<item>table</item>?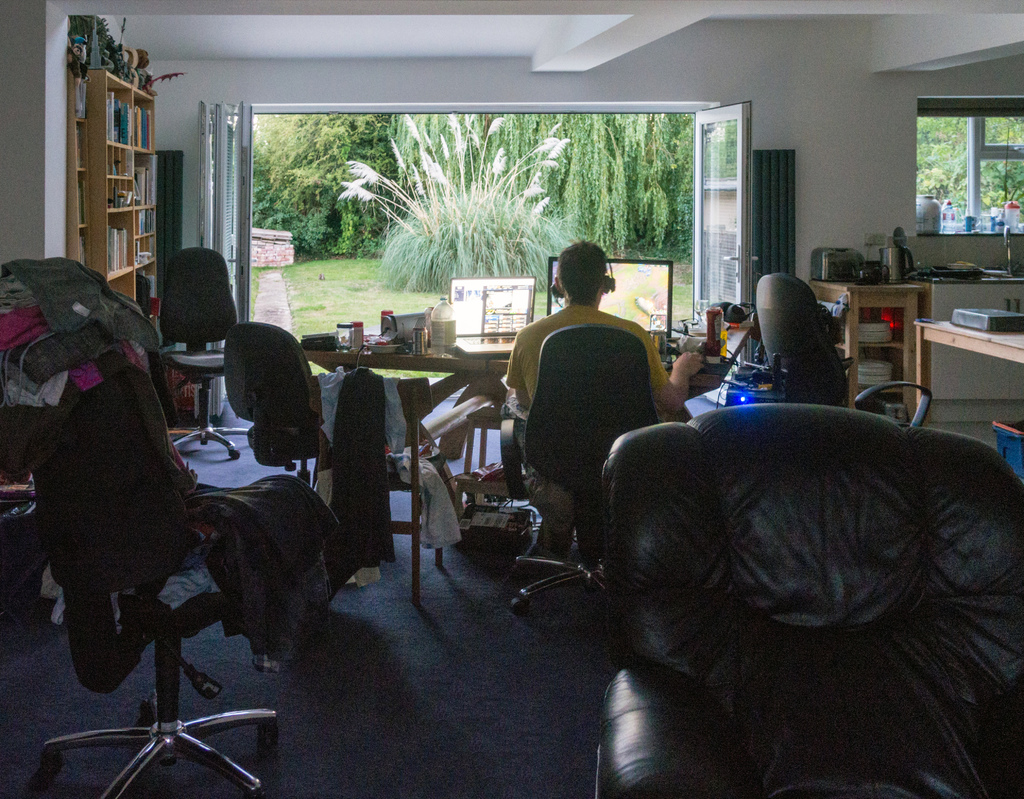
bbox=[310, 339, 486, 518]
